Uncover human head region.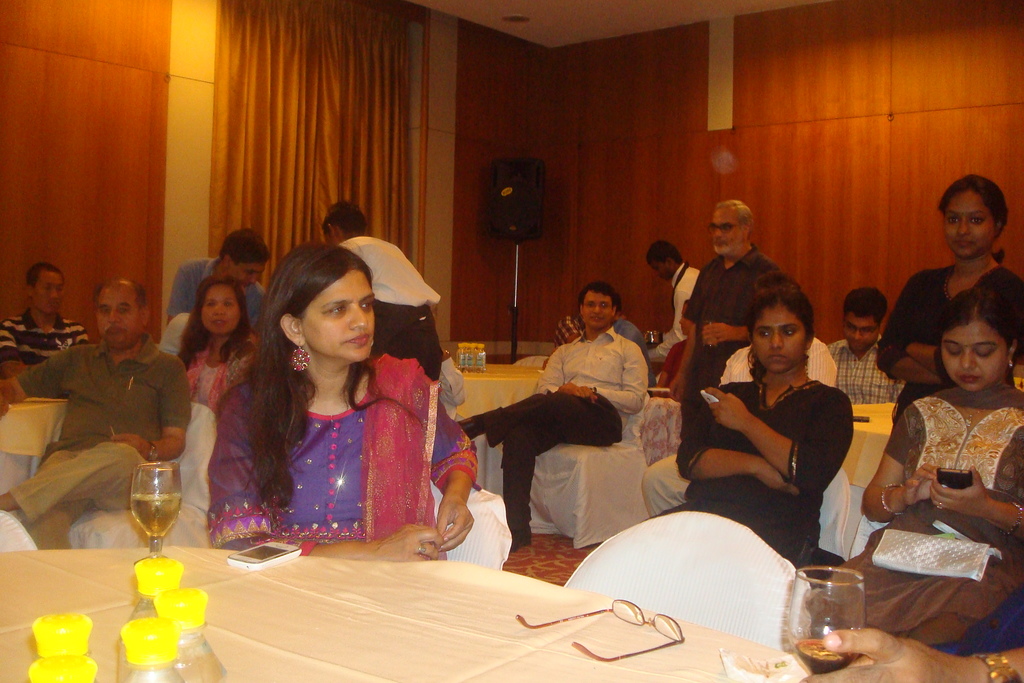
Uncovered: bbox=[932, 292, 1021, 393].
